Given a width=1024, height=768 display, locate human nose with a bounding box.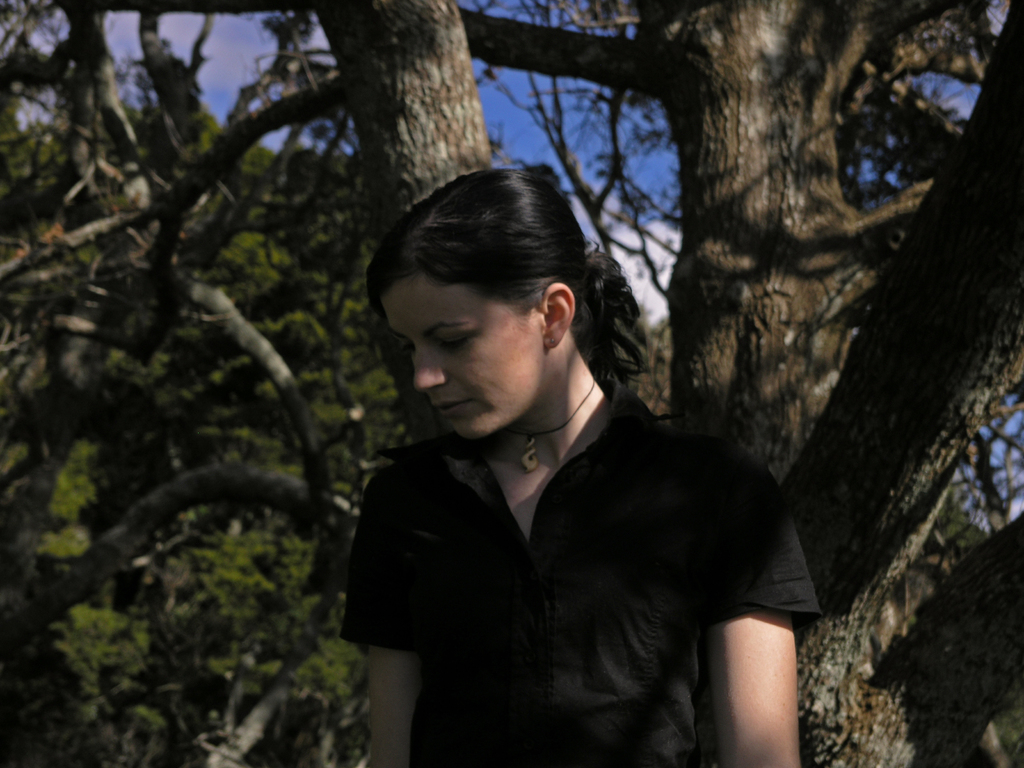
Located: [413,342,449,390].
